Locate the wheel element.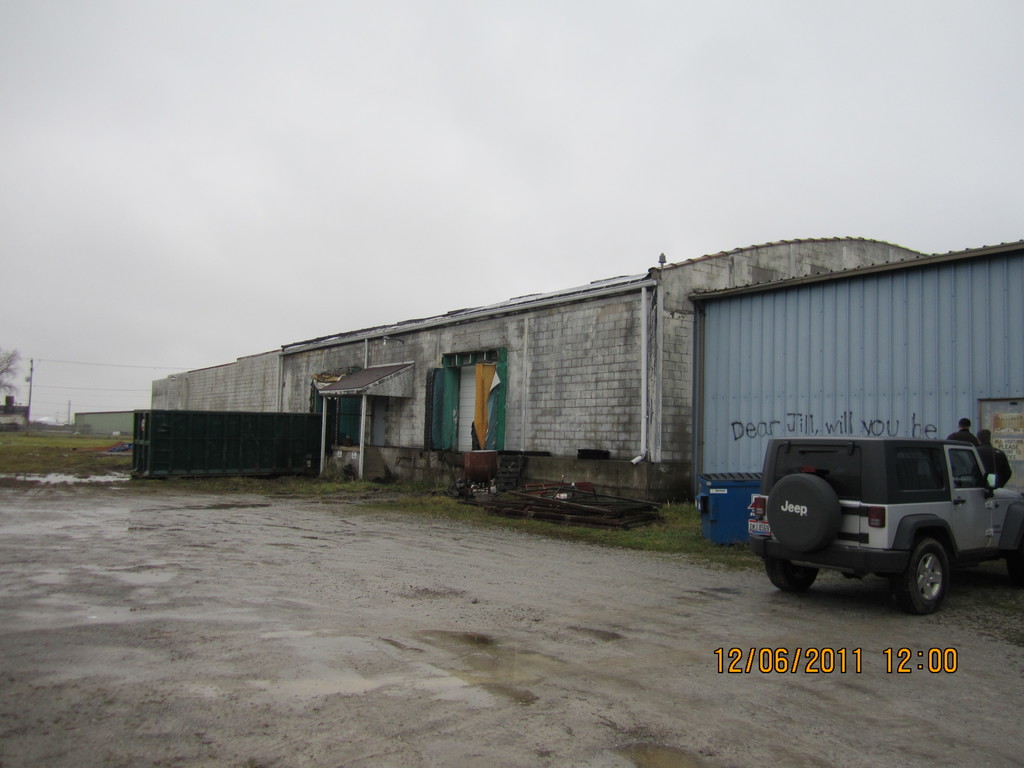
Element bbox: Rect(769, 477, 841, 557).
